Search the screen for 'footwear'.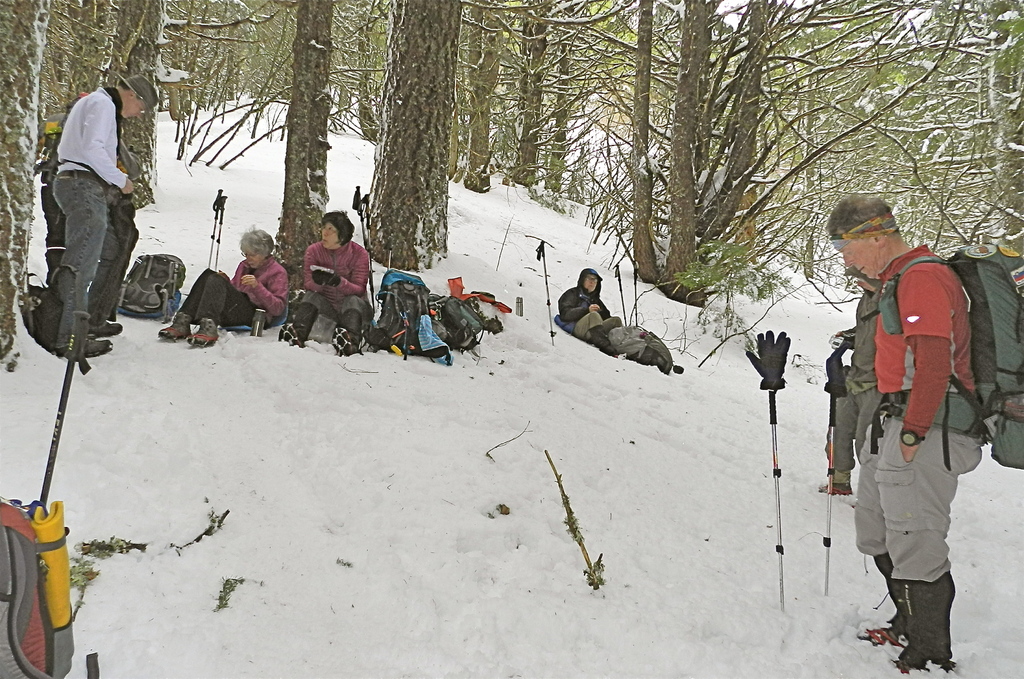
Found at box=[156, 312, 189, 340].
